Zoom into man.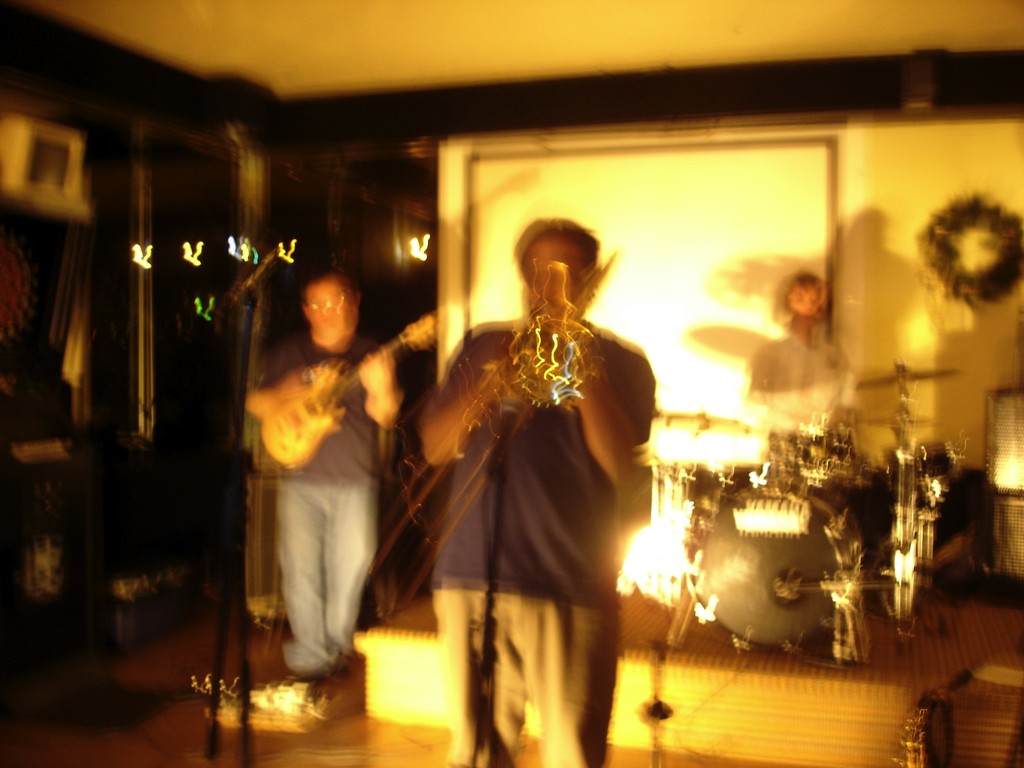
Zoom target: BBox(234, 264, 405, 714).
